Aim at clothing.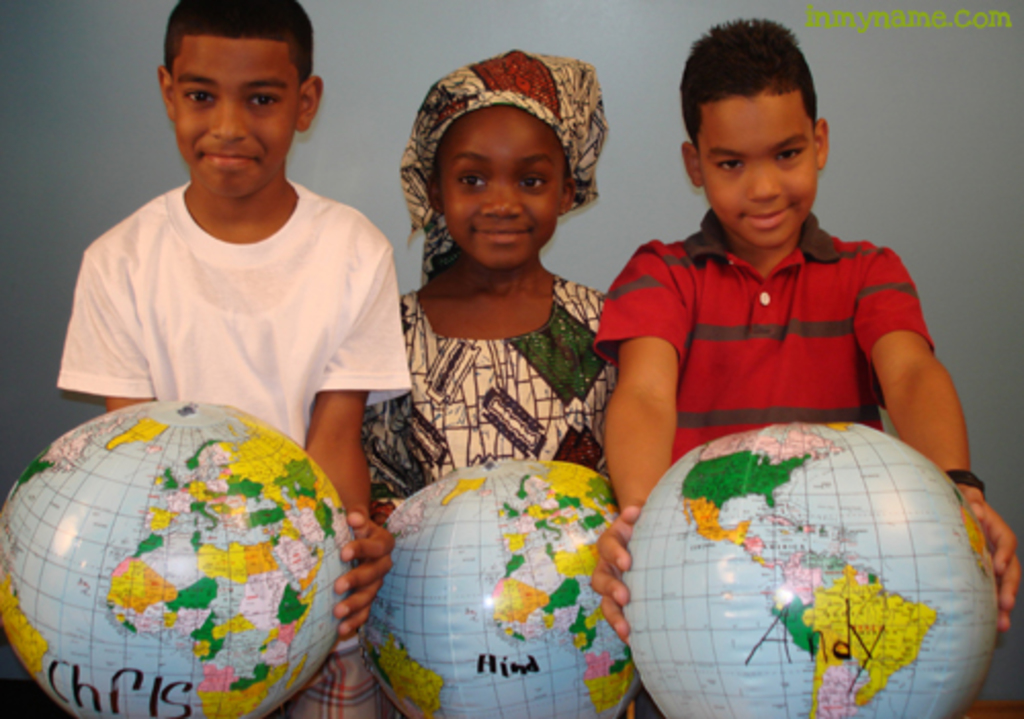
Aimed at [x1=393, y1=51, x2=594, y2=244].
